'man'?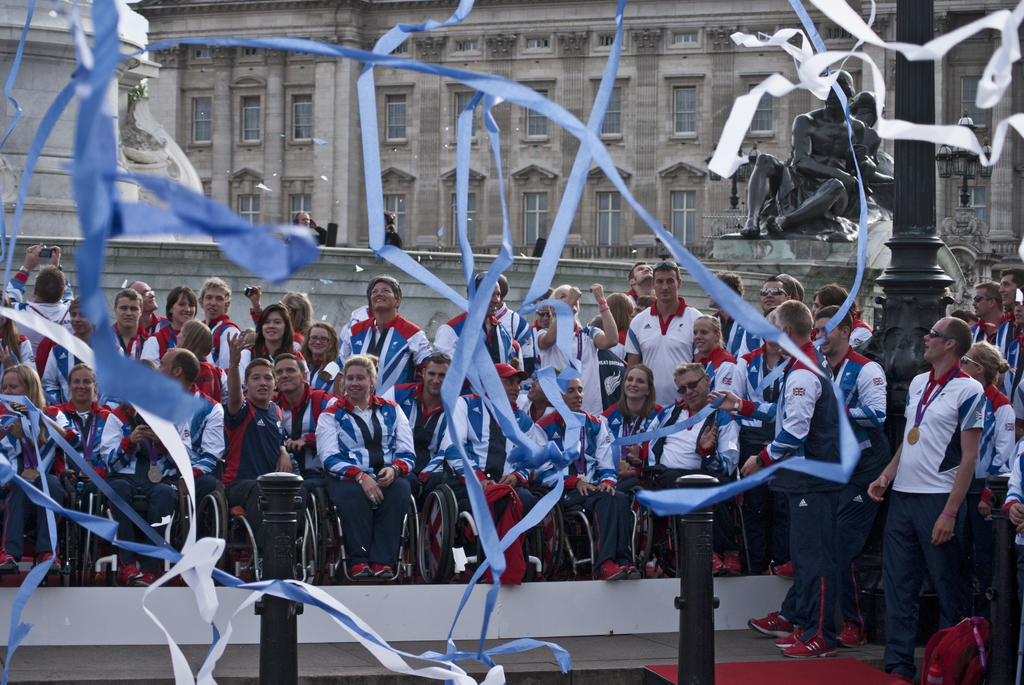
box=[804, 302, 888, 647]
